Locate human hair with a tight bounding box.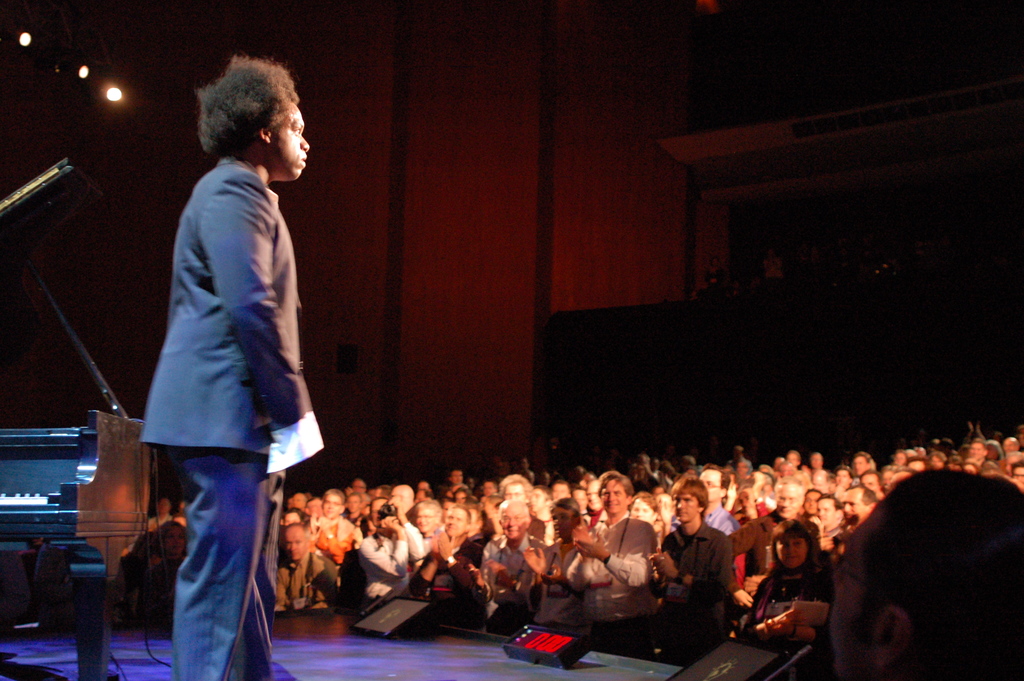
[500, 472, 532, 496].
